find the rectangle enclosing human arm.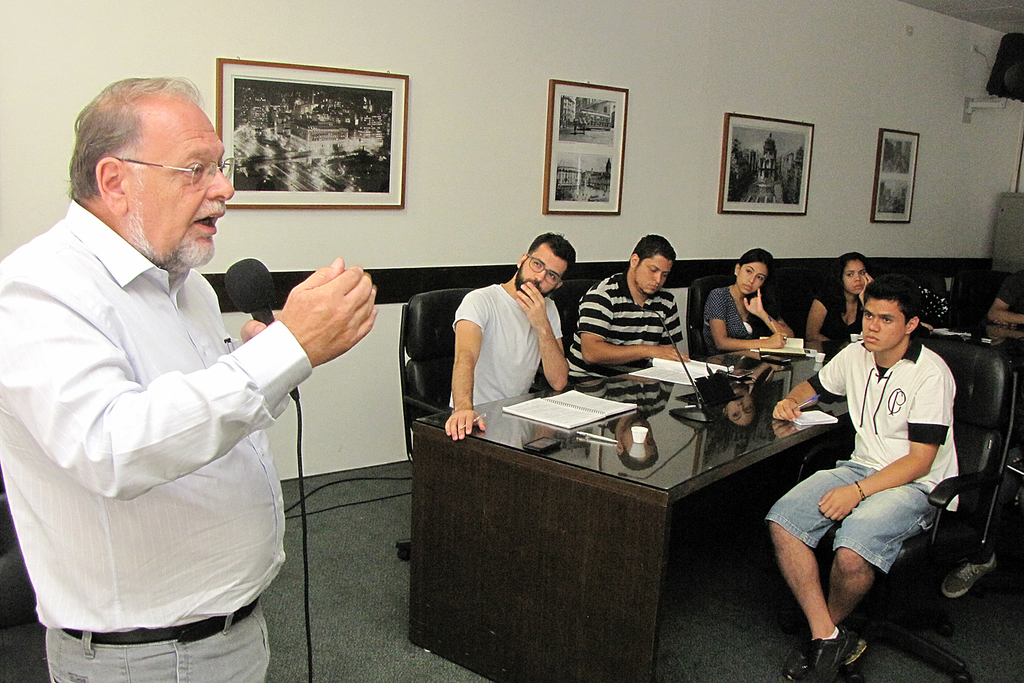
444 283 490 442.
